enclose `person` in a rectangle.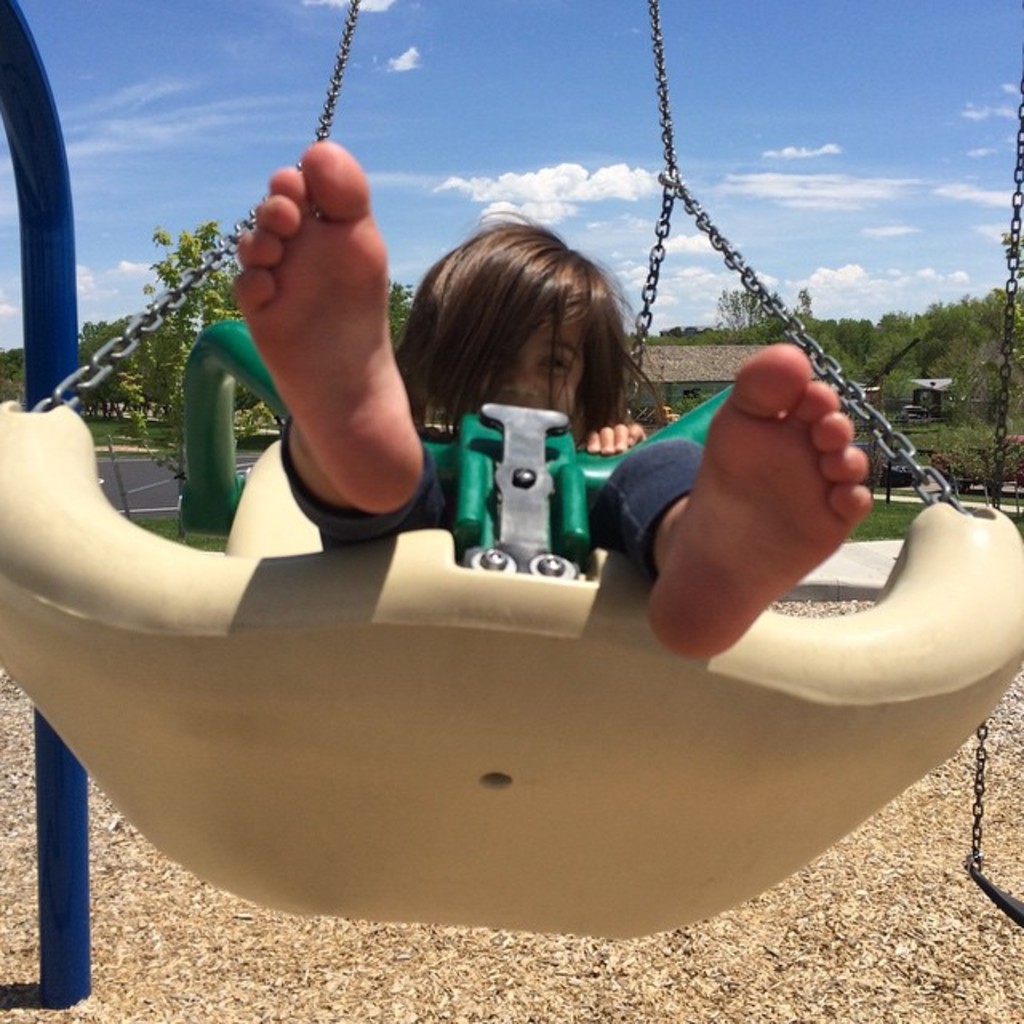
region(230, 141, 875, 659).
